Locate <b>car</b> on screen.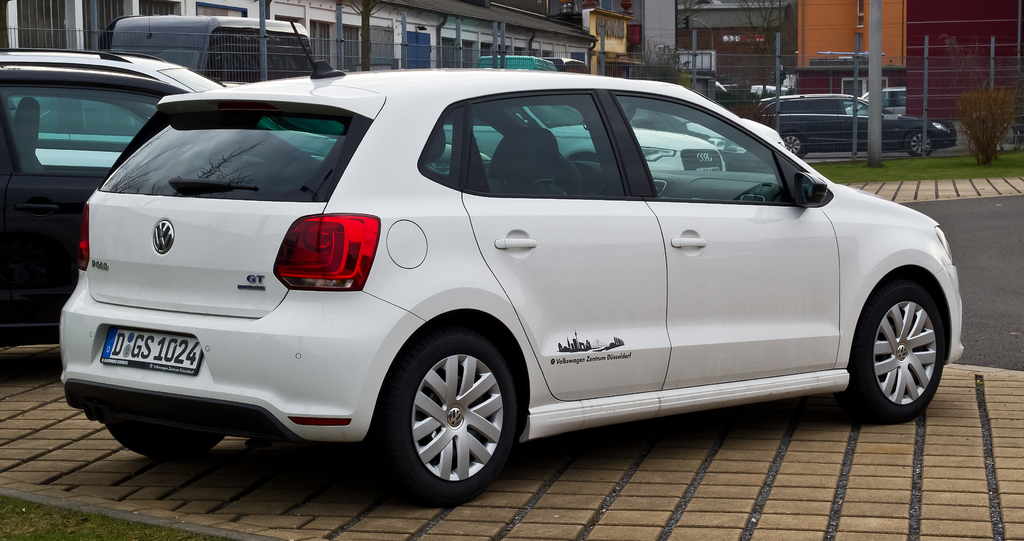
On screen at (x1=755, y1=92, x2=952, y2=154).
